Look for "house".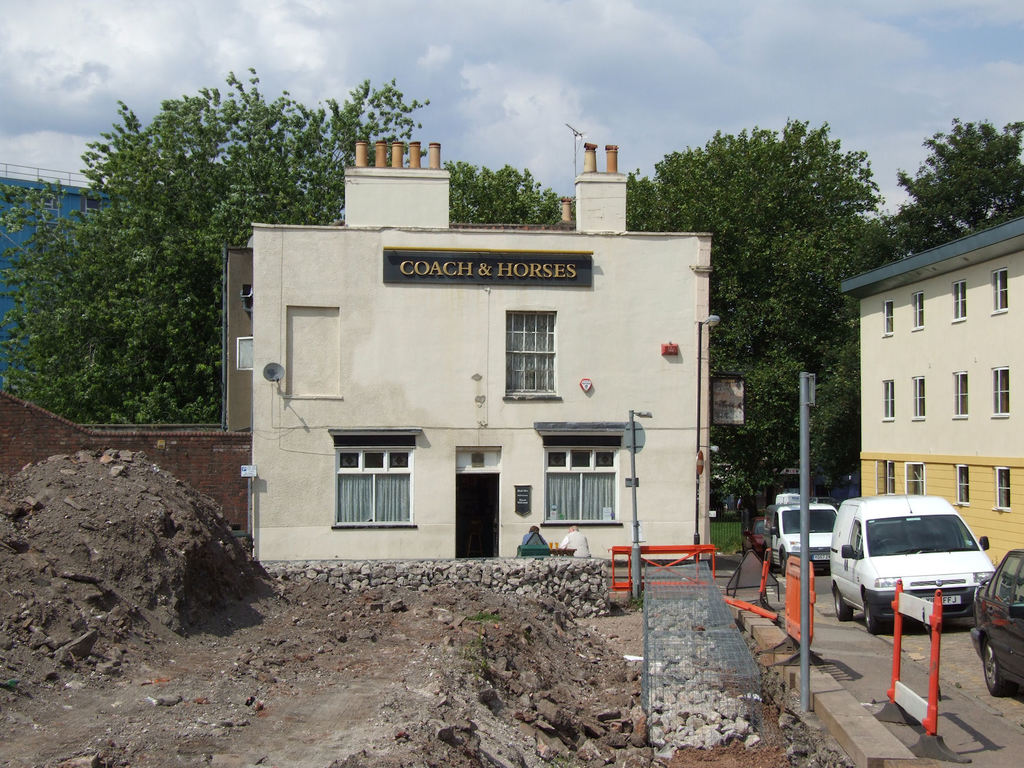
Found: BBox(840, 223, 1018, 580).
